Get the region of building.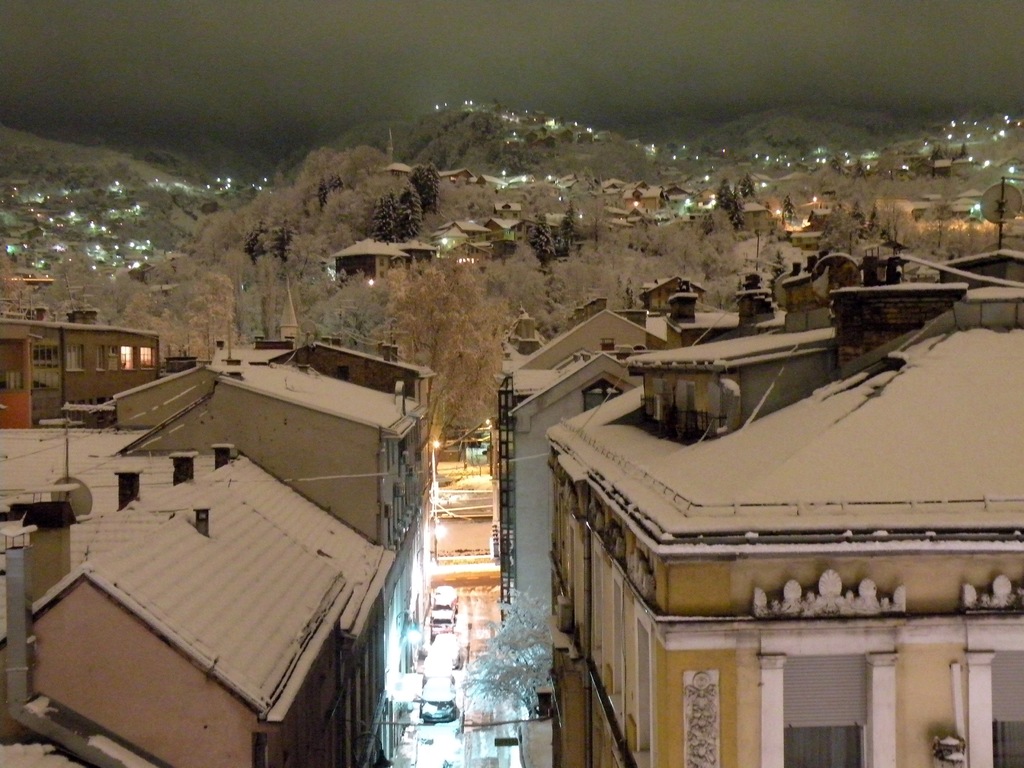
[0, 310, 431, 767].
